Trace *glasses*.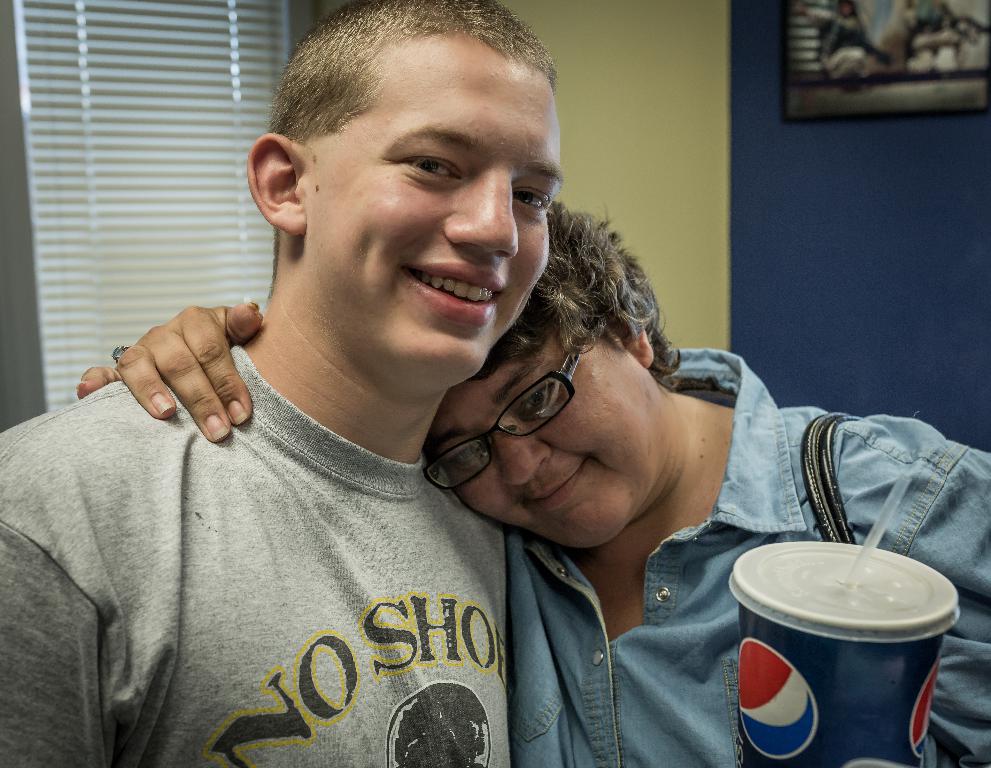
Traced to box(423, 312, 603, 500).
